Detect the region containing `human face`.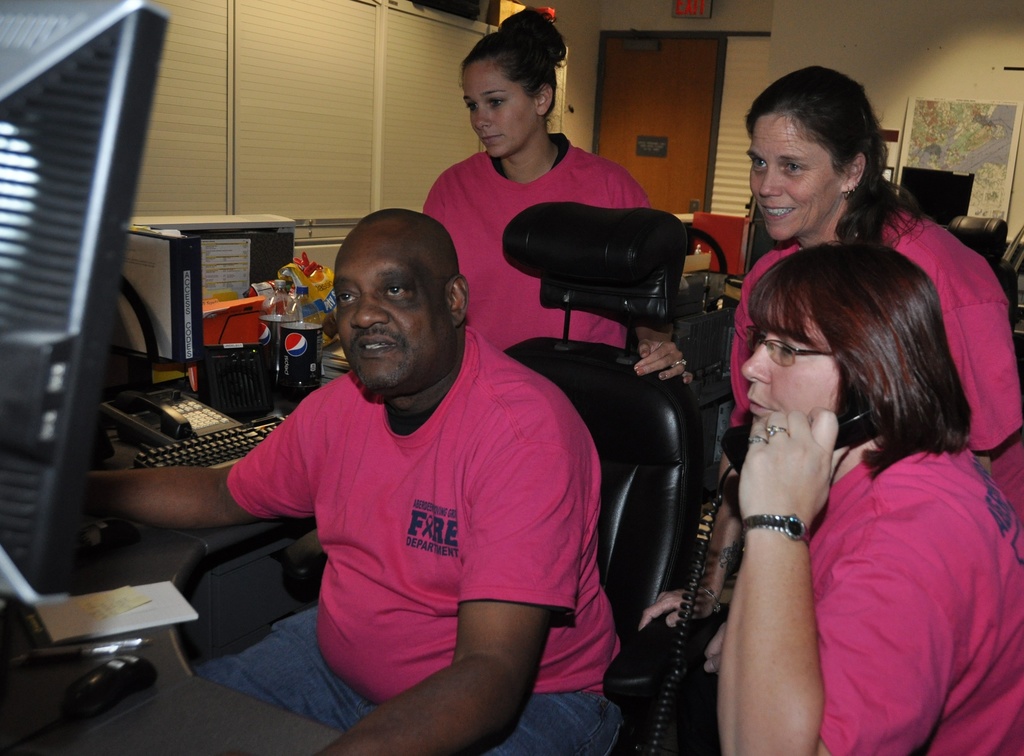
select_region(738, 307, 840, 429).
